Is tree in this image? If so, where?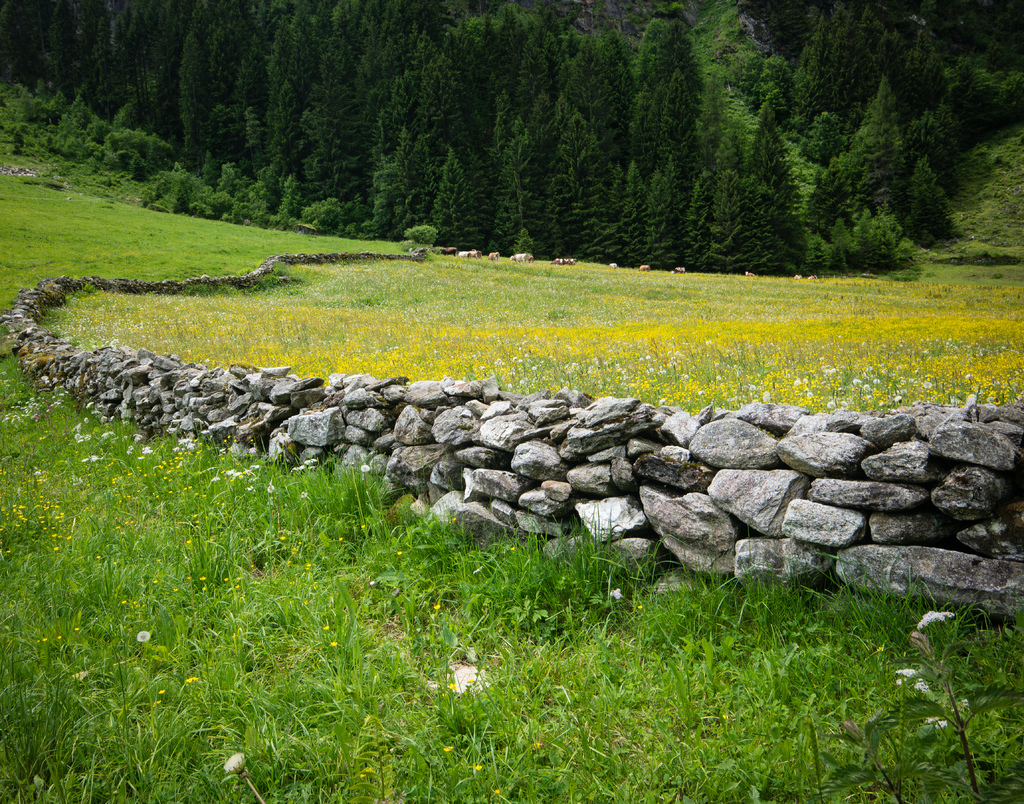
Yes, at <bbox>779, 56, 982, 260</bbox>.
